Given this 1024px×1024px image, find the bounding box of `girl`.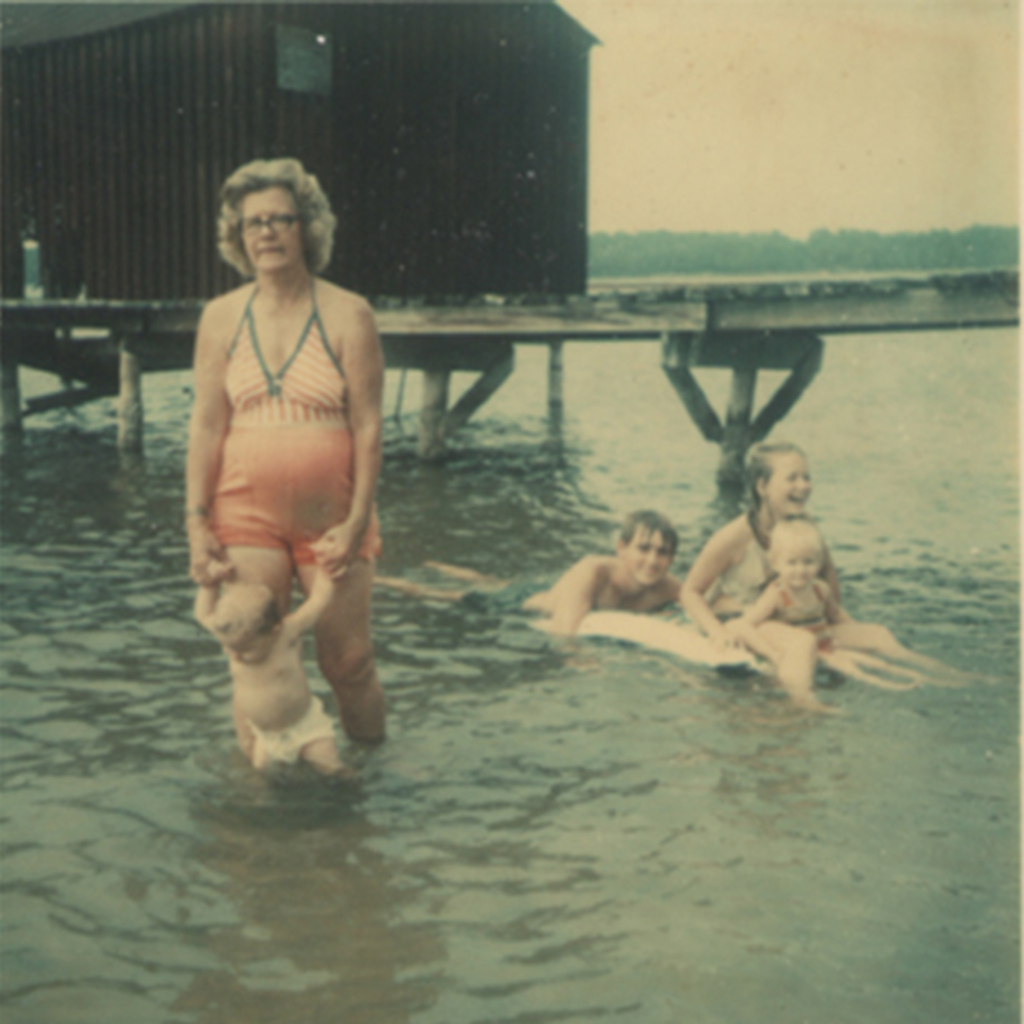
[734, 517, 927, 698].
